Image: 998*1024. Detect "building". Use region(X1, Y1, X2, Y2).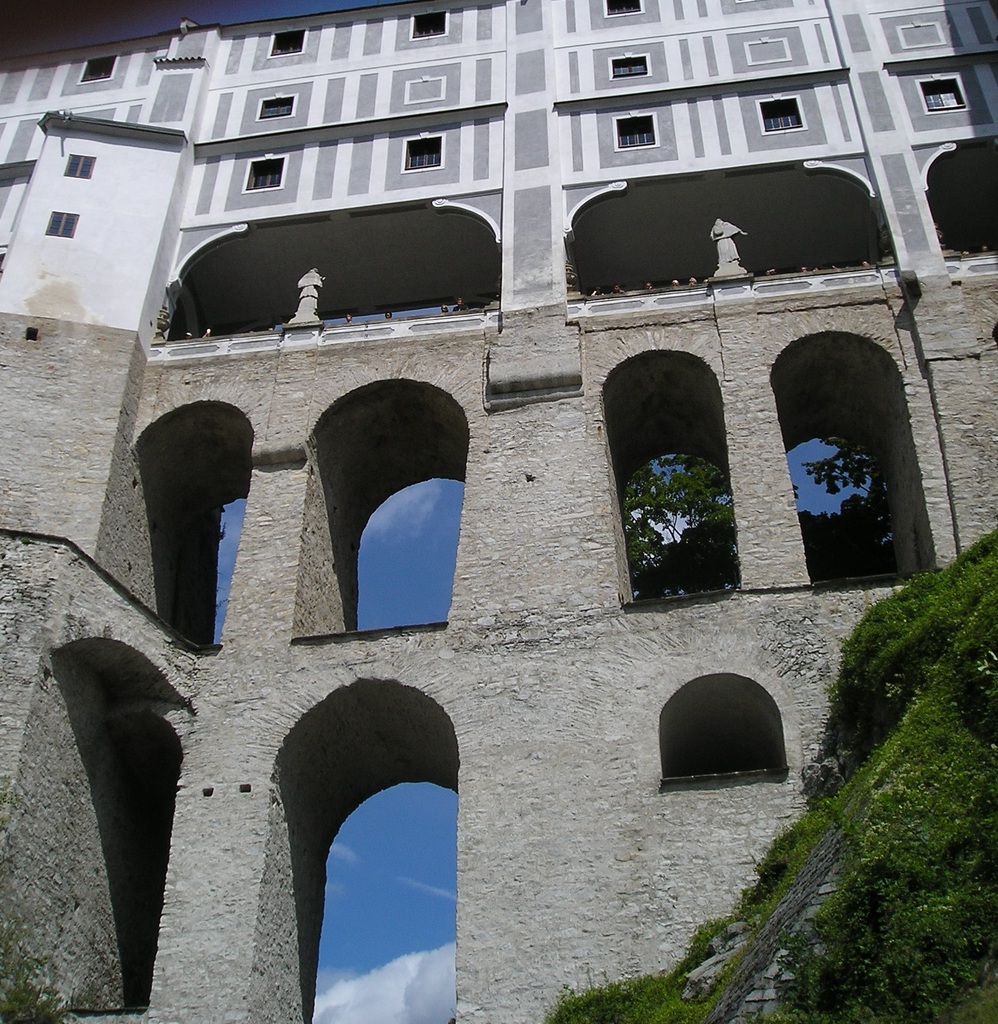
region(1, 0, 997, 1023).
